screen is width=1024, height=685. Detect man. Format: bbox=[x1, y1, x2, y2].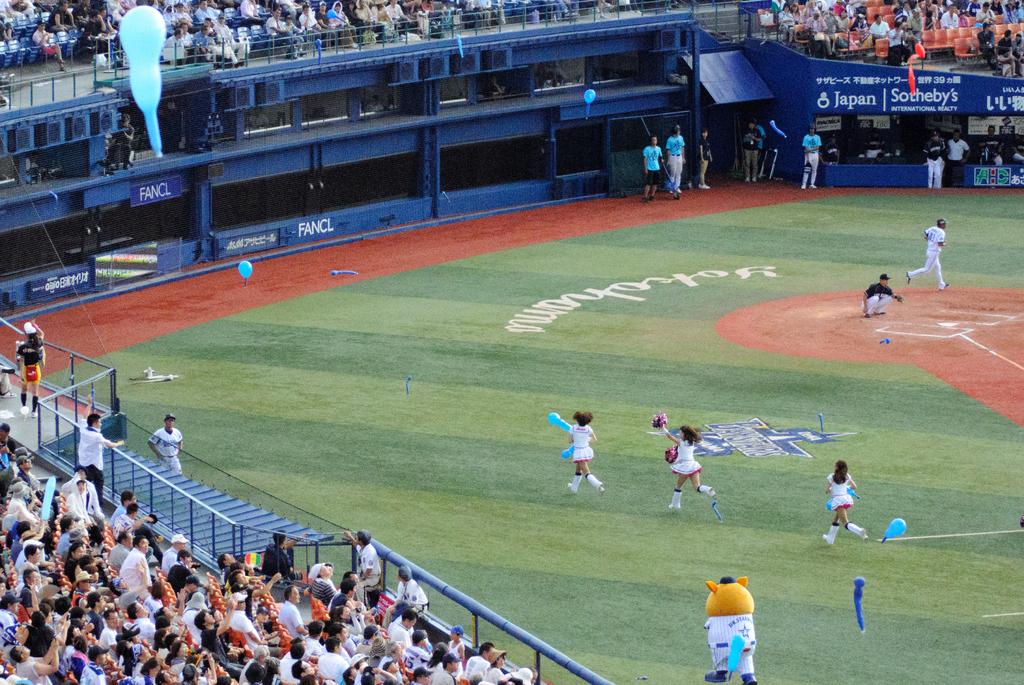
bbox=[253, 535, 310, 579].
